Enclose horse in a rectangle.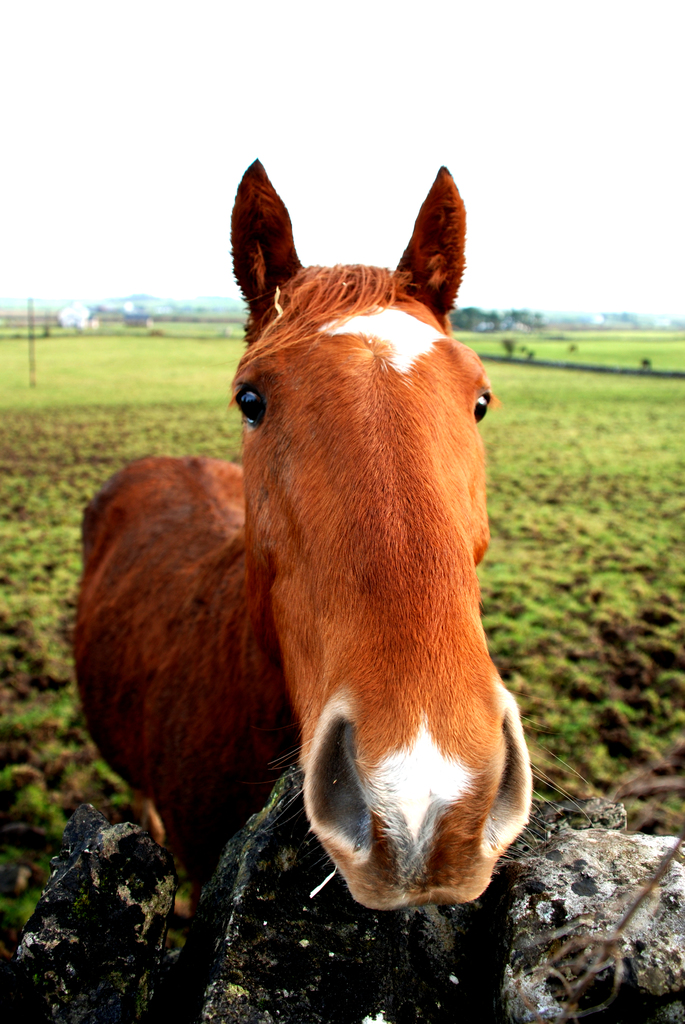
bbox=(63, 155, 581, 909).
